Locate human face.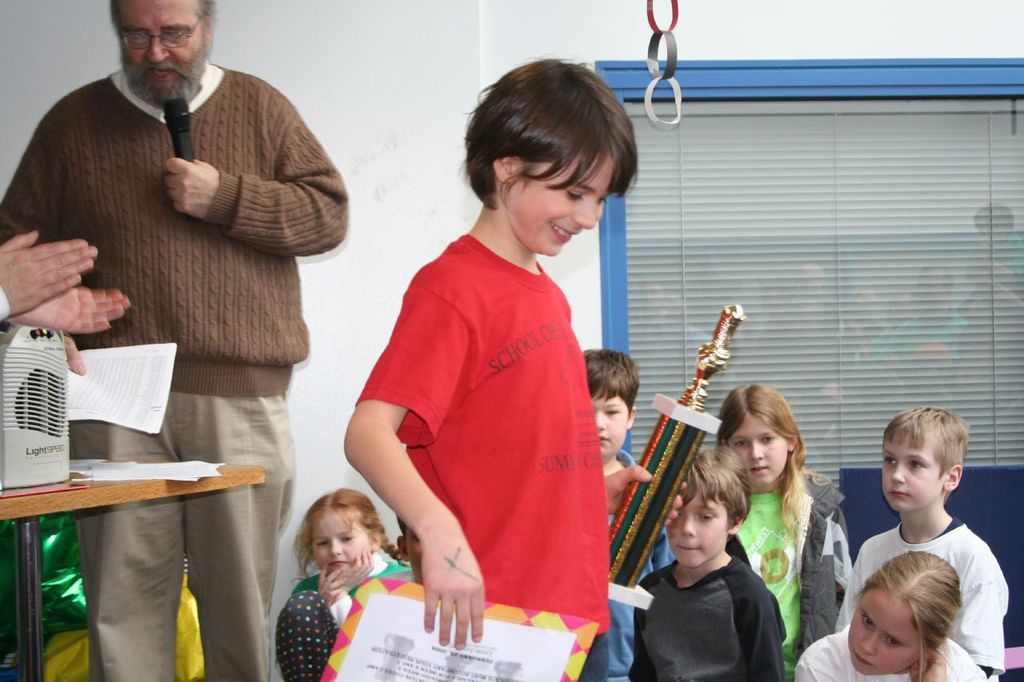
Bounding box: (665, 497, 730, 568).
